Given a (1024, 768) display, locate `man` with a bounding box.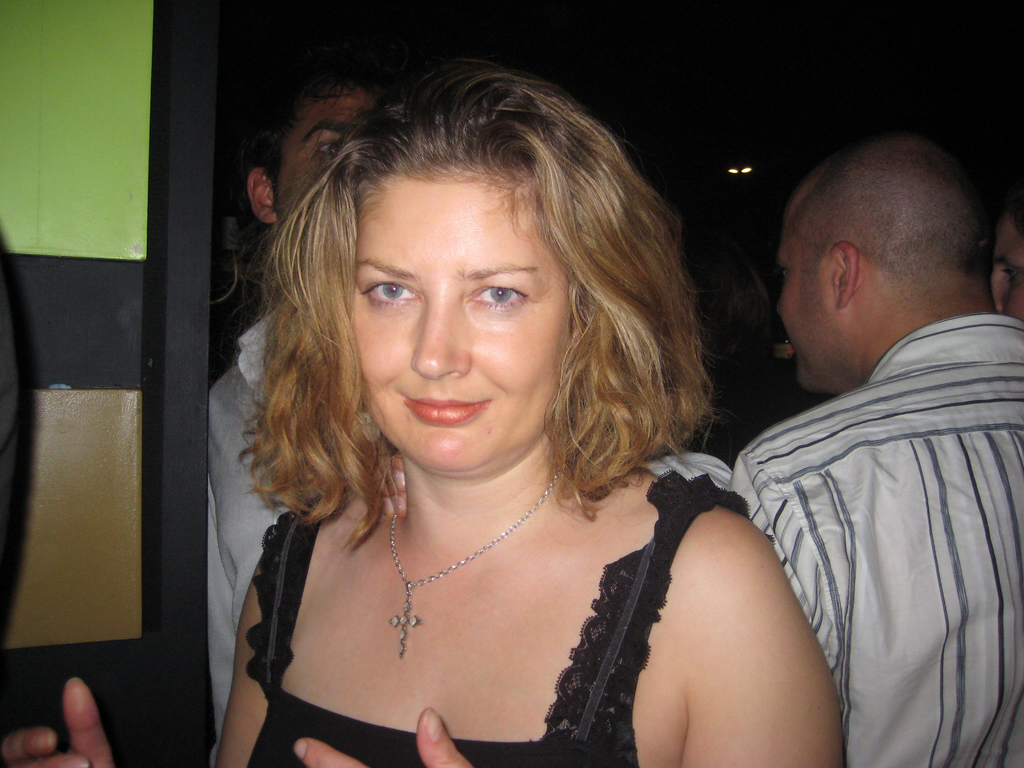
Located: {"x1": 204, "y1": 85, "x2": 739, "y2": 767}.
